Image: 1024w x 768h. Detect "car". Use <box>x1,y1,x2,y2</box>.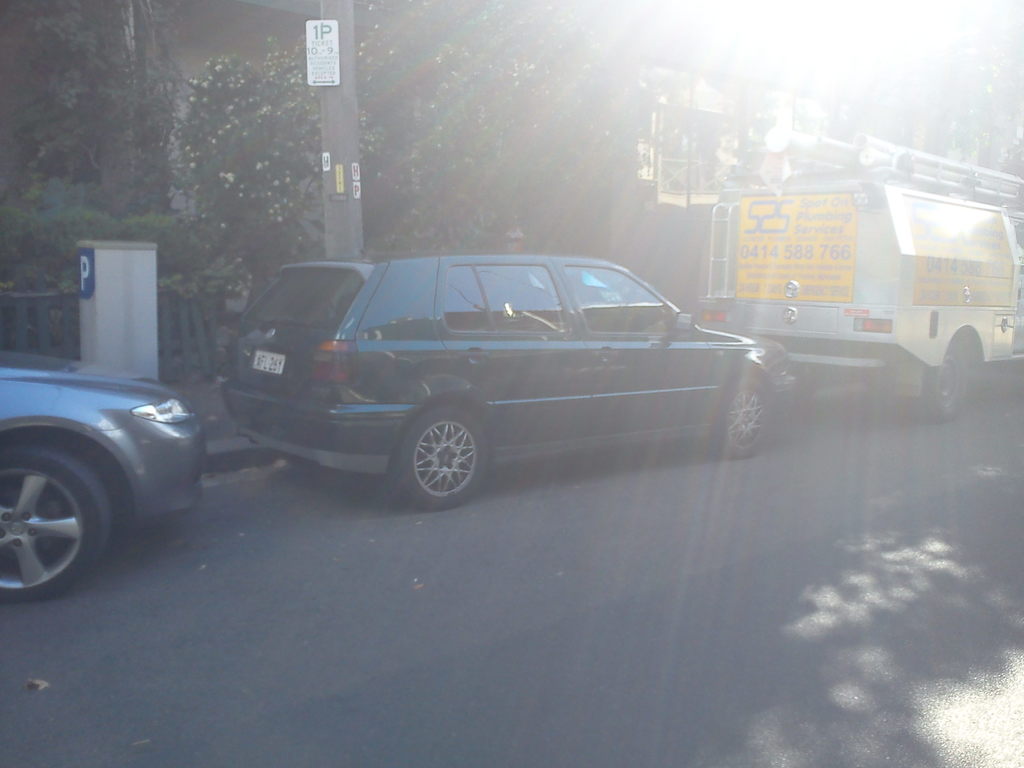
<box>216,246,804,503</box>.
